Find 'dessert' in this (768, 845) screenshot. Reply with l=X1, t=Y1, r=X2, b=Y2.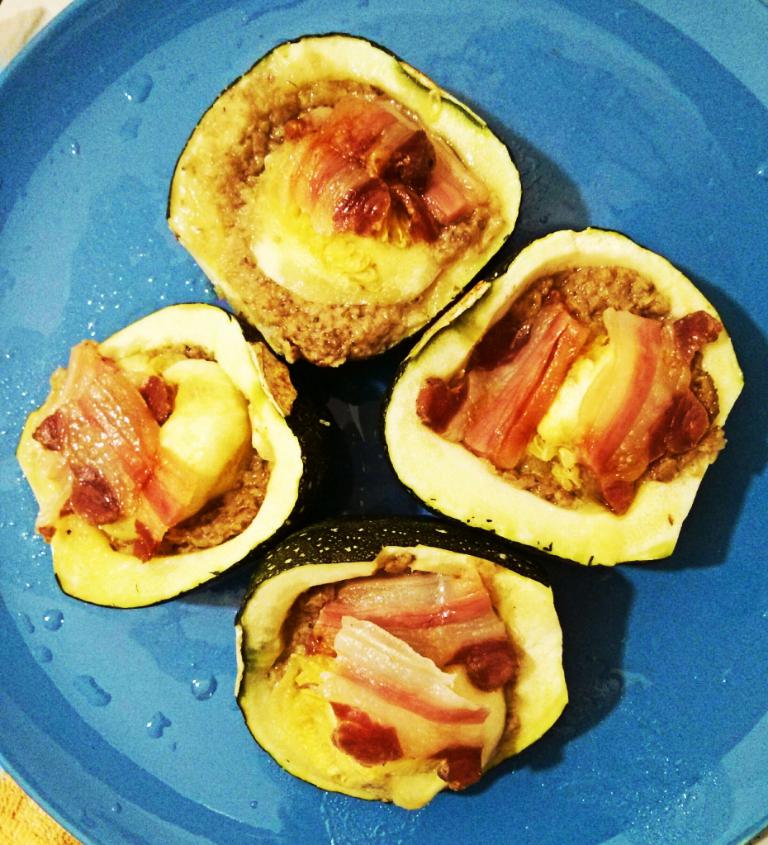
l=13, t=303, r=351, b=612.
